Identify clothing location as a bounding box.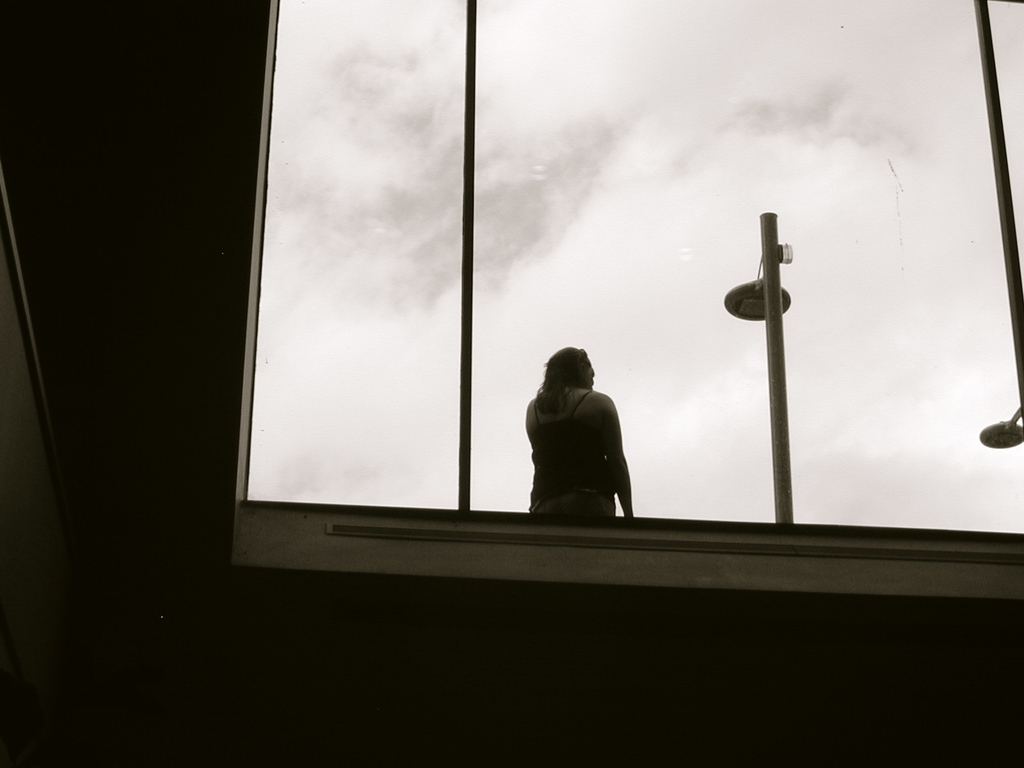
<box>524,357,643,518</box>.
